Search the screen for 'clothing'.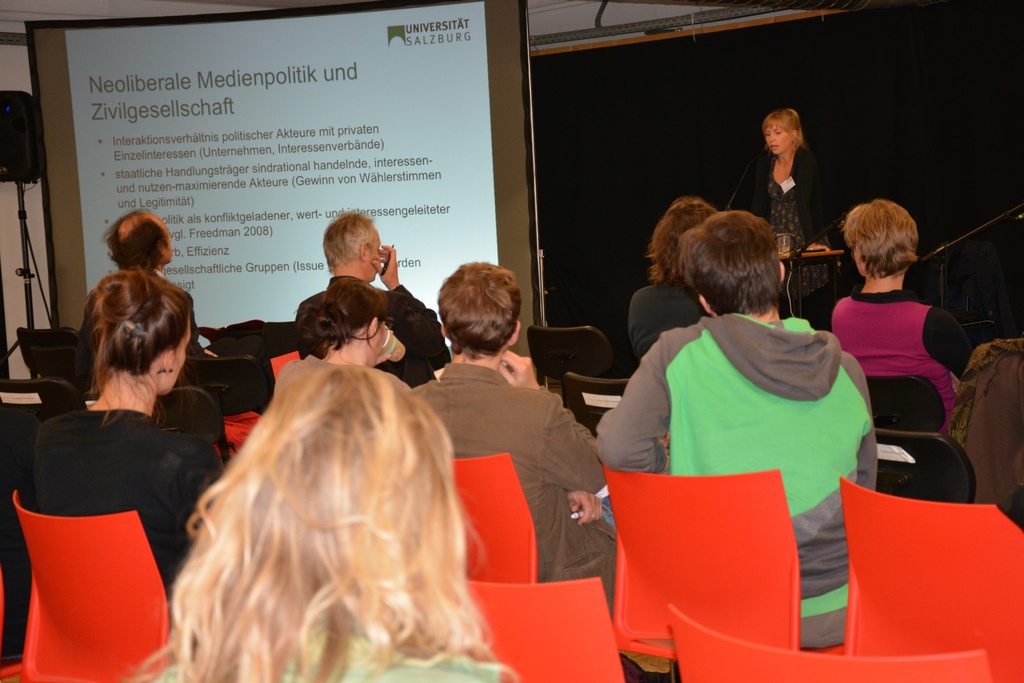
Found at [736,149,838,243].
